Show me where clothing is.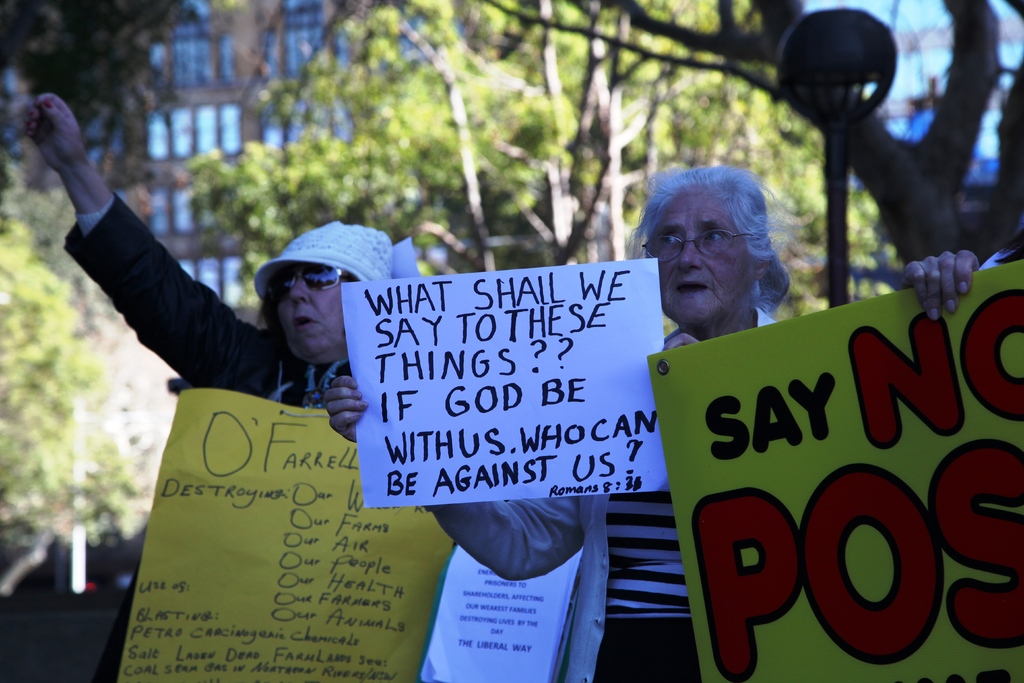
clothing is at bbox=(977, 244, 1018, 270).
